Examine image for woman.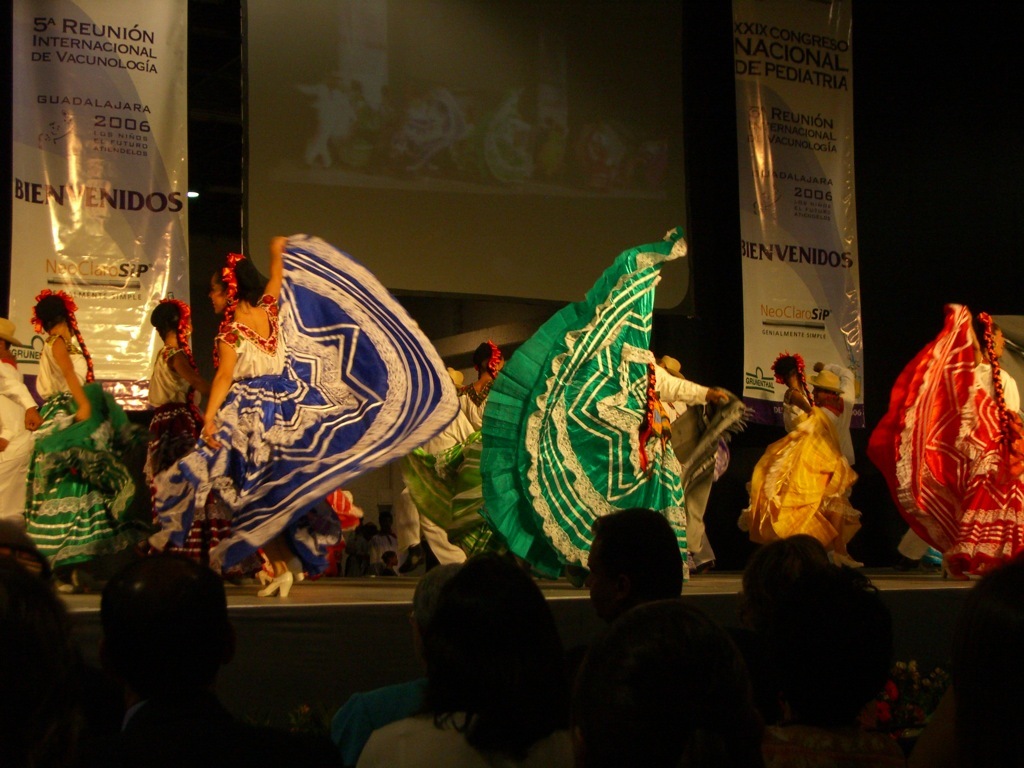
Examination result: <bbox>149, 303, 211, 550</bbox>.
